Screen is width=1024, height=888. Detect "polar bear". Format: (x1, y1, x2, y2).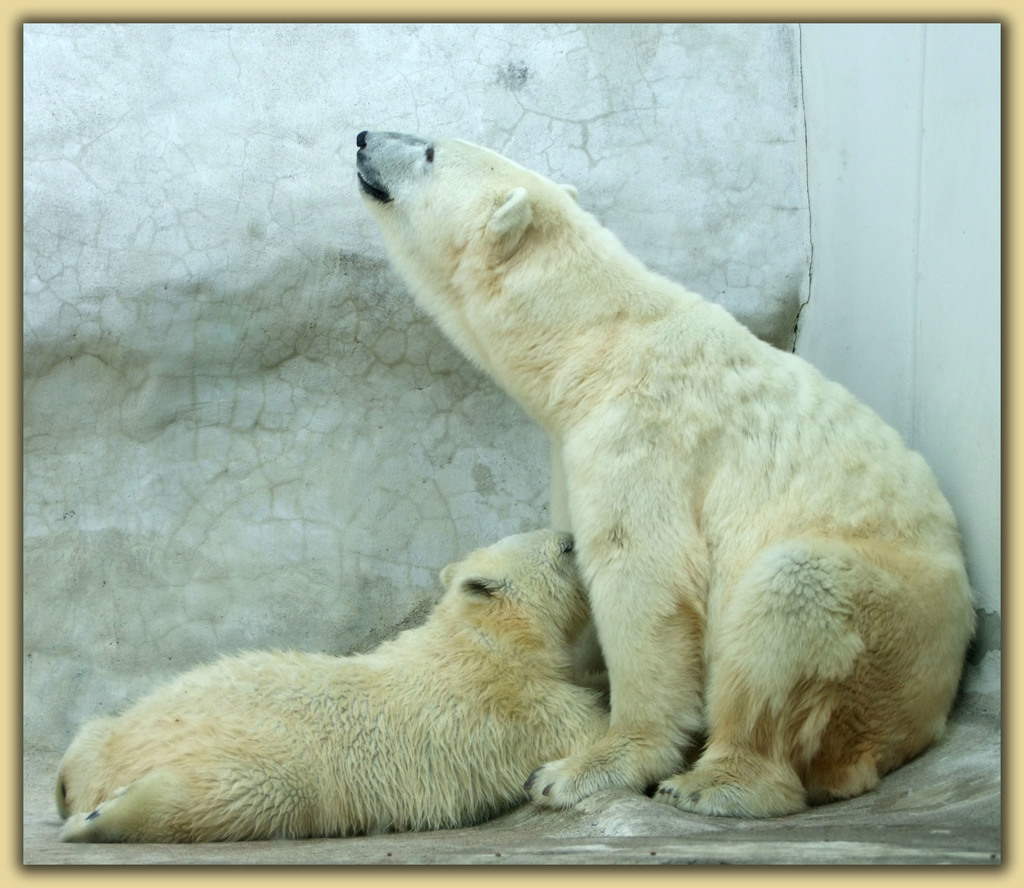
(48, 523, 611, 846).
